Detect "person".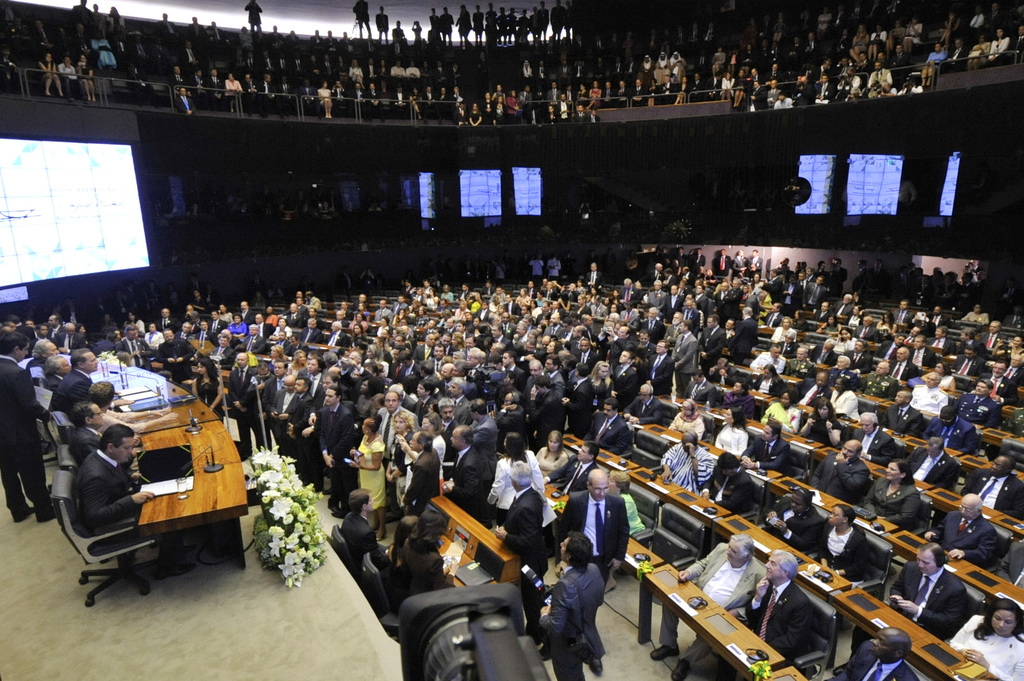
Detected at {"x1": 0, "y1": 334, "x2": 93, "y2": 520}.
